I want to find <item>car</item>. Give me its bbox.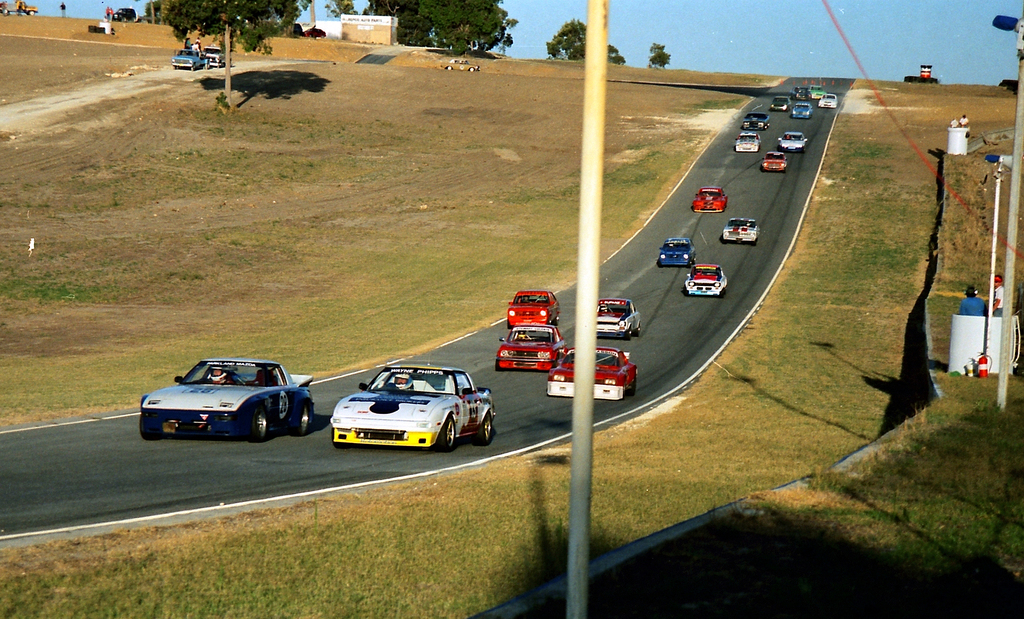
(111,3,134,25).
